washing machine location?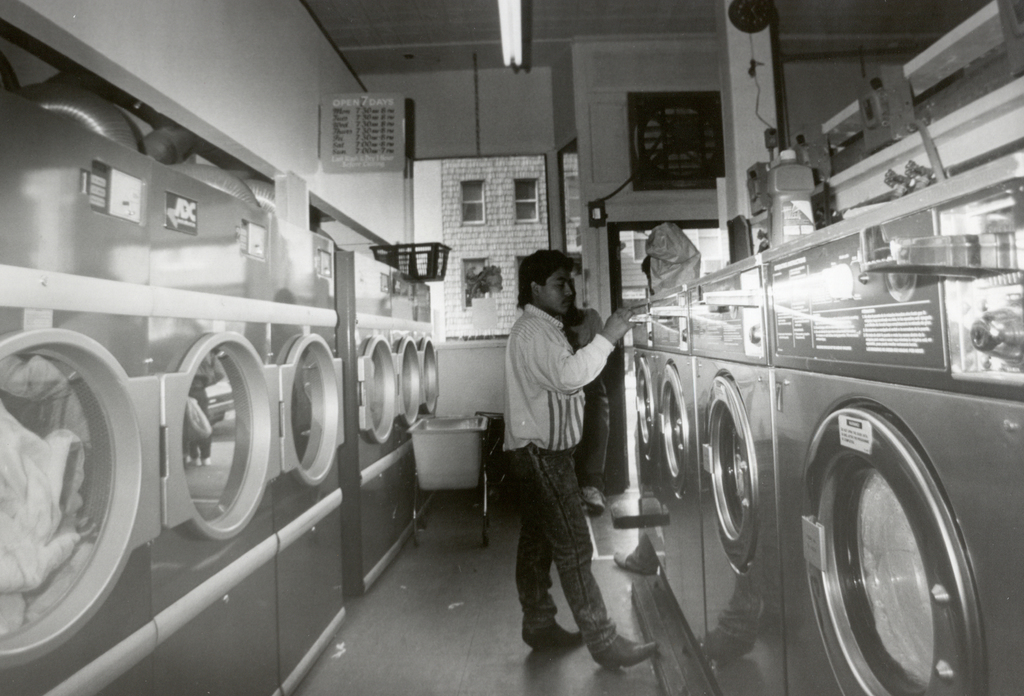
box=[646, 279, 701, 652]
